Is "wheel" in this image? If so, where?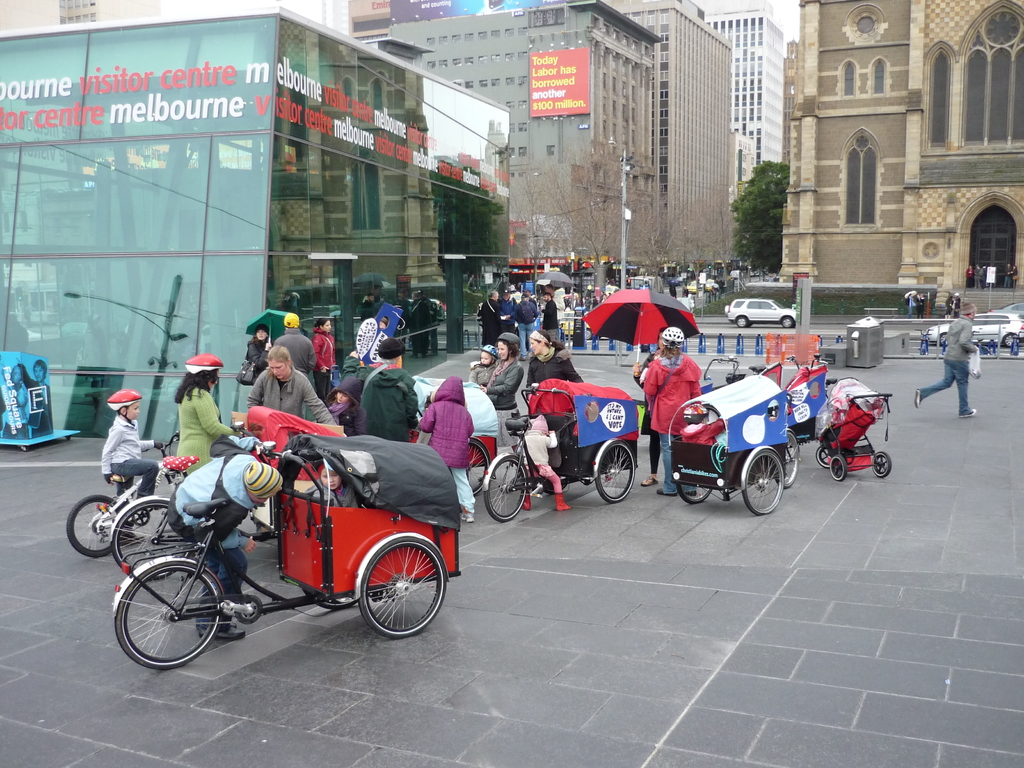
Yes, at (left=874, top=450, right=893, bottom=479).
